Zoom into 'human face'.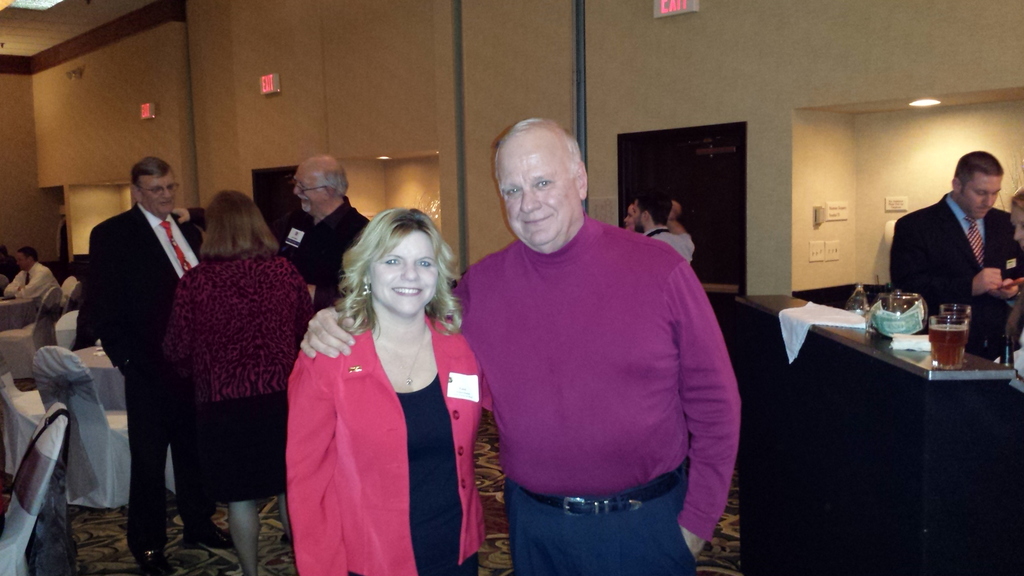
Zoom target: [x1=962, y1=172, x2=1005, y2=219].
